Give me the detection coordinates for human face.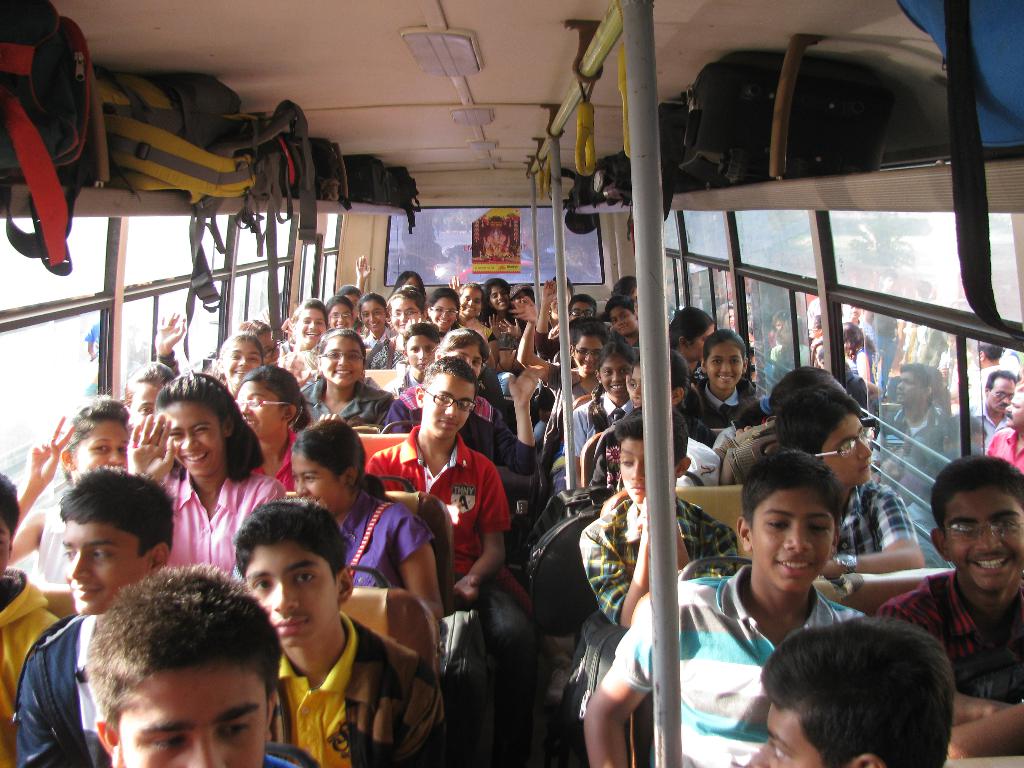
pyautogui.locateOnScreen(570, 301, 596, 319).
